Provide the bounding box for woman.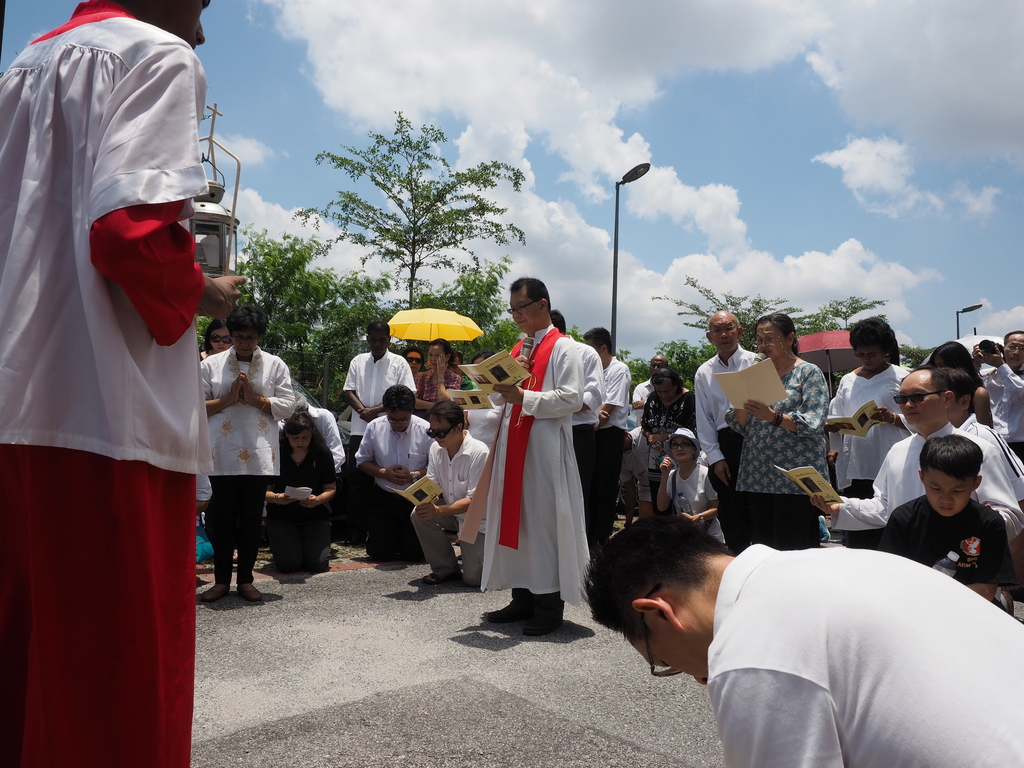
BBox(406, 343, 472, 420).
